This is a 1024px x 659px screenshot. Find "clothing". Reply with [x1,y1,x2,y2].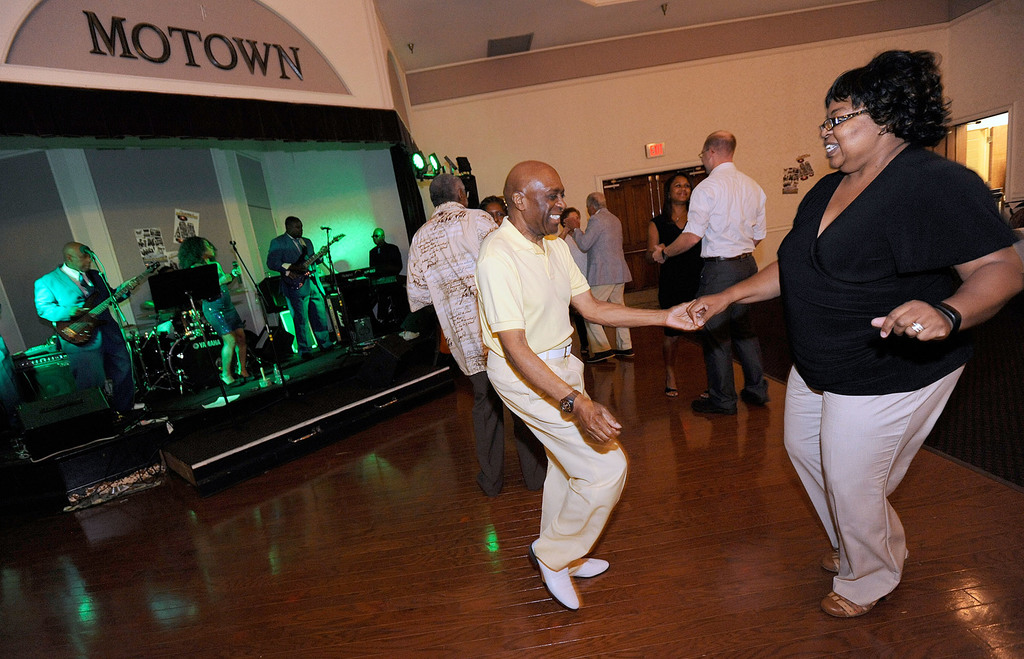
[268,232,329,353].
